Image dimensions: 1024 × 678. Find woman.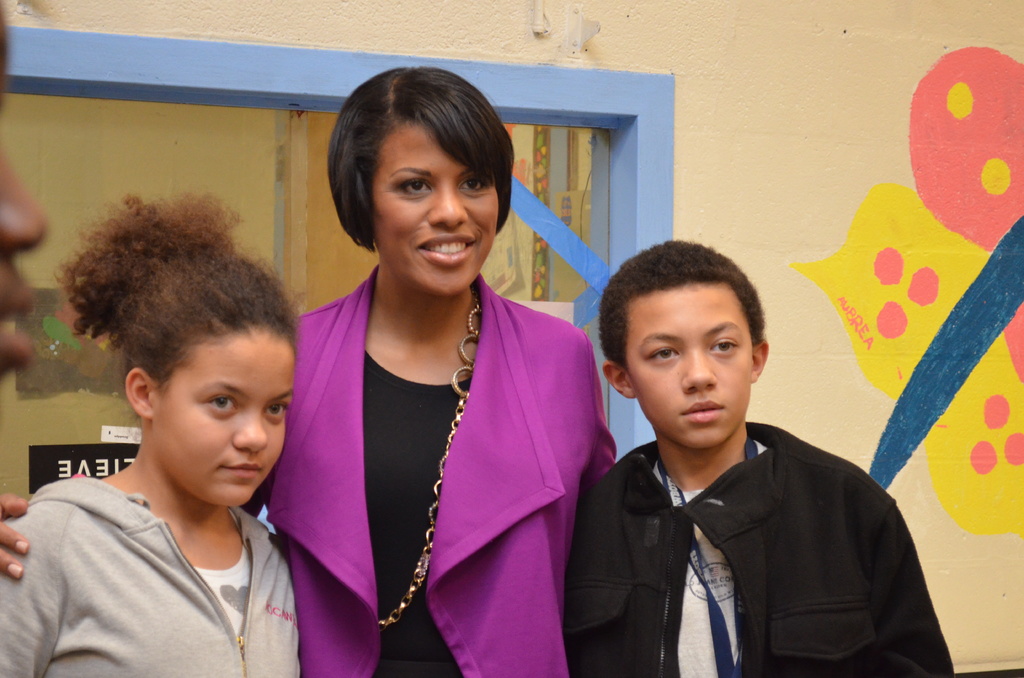
bbox=(0, 69, 619, 674).
